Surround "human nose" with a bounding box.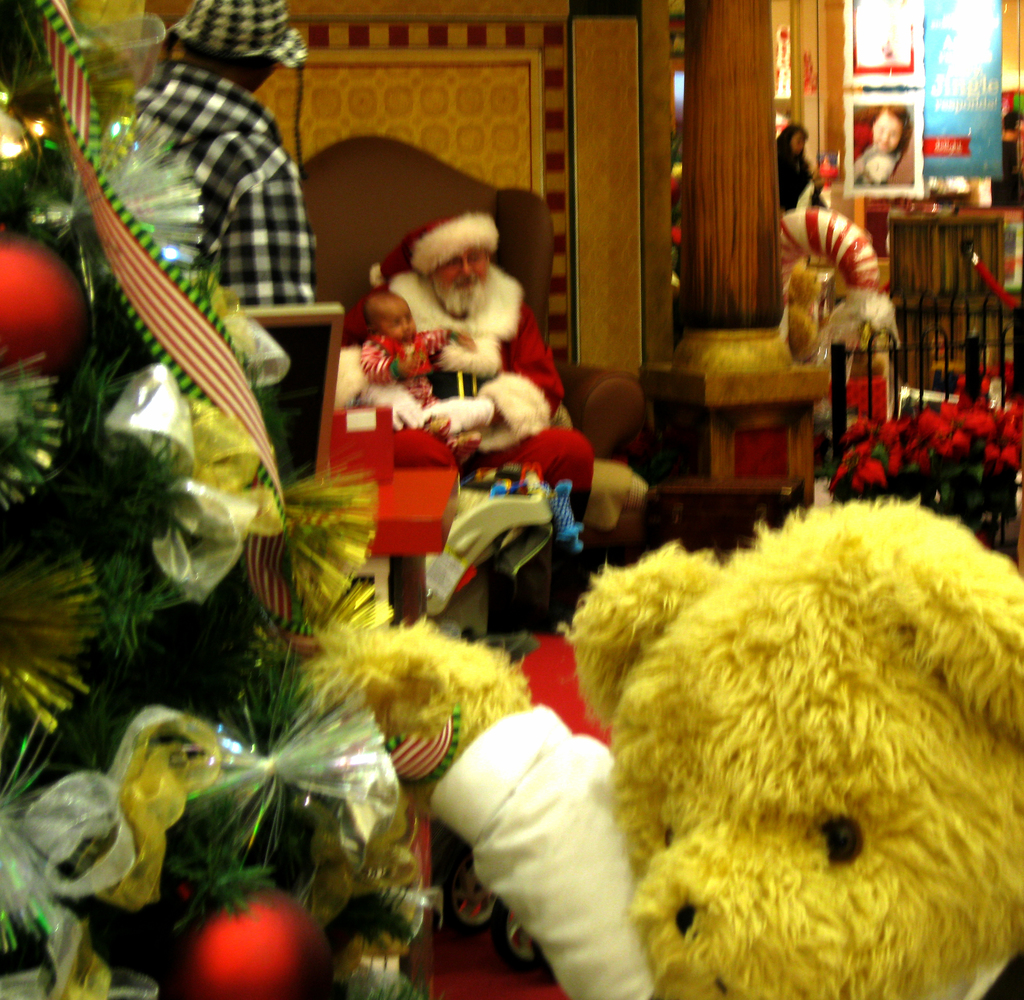
400:323:407:333.
